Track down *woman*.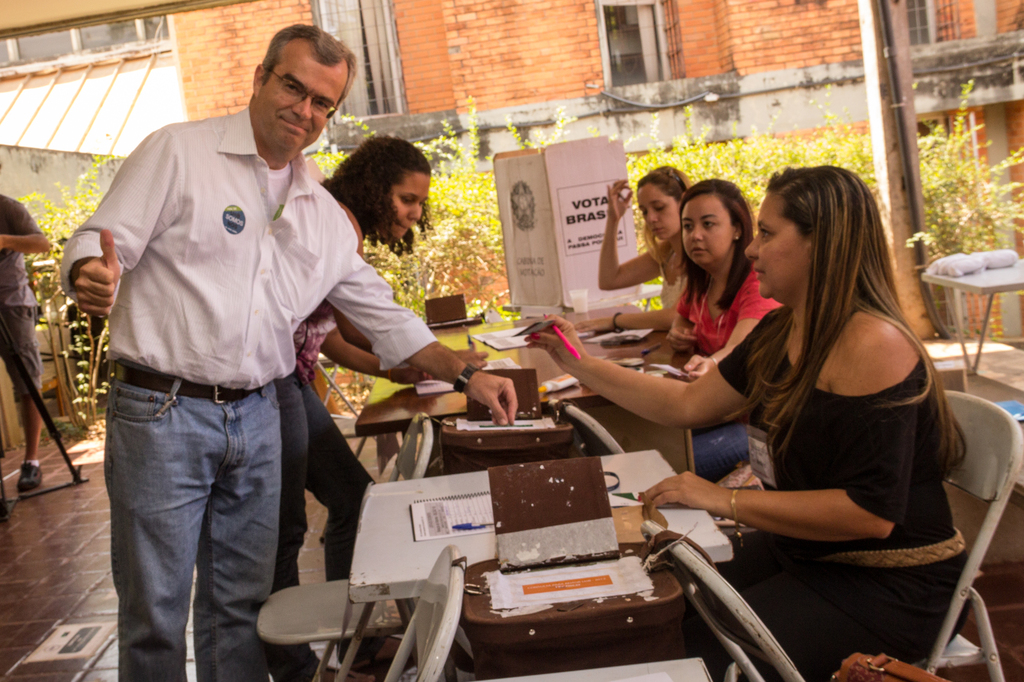
Tracked to <box>525,162,976,681</box>.
